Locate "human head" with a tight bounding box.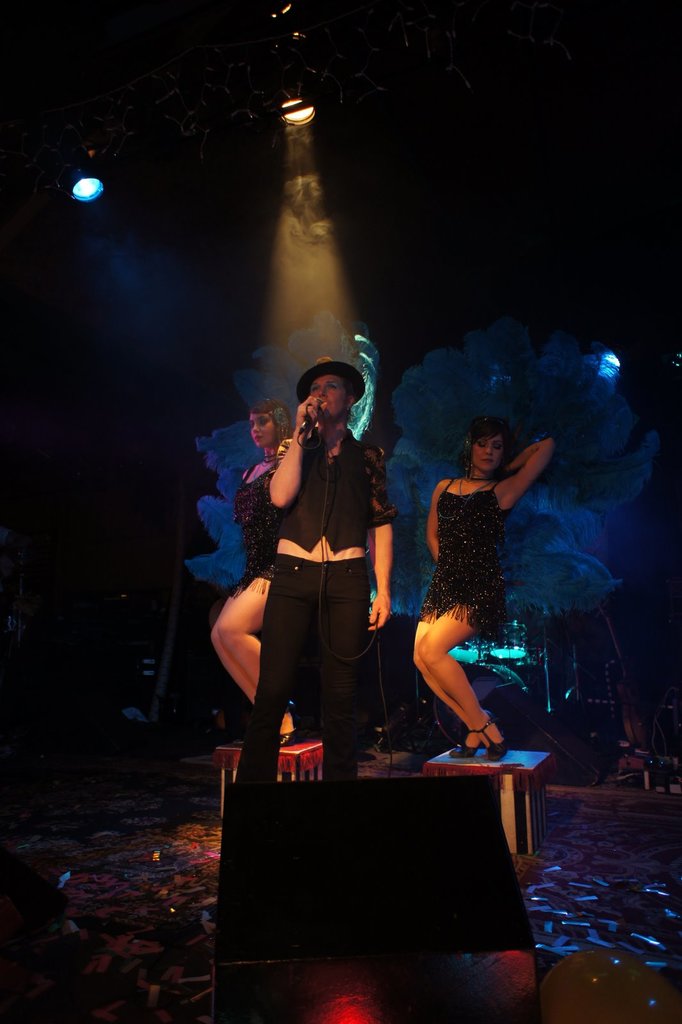
left=290, top=350, right=371, bottom=435.
